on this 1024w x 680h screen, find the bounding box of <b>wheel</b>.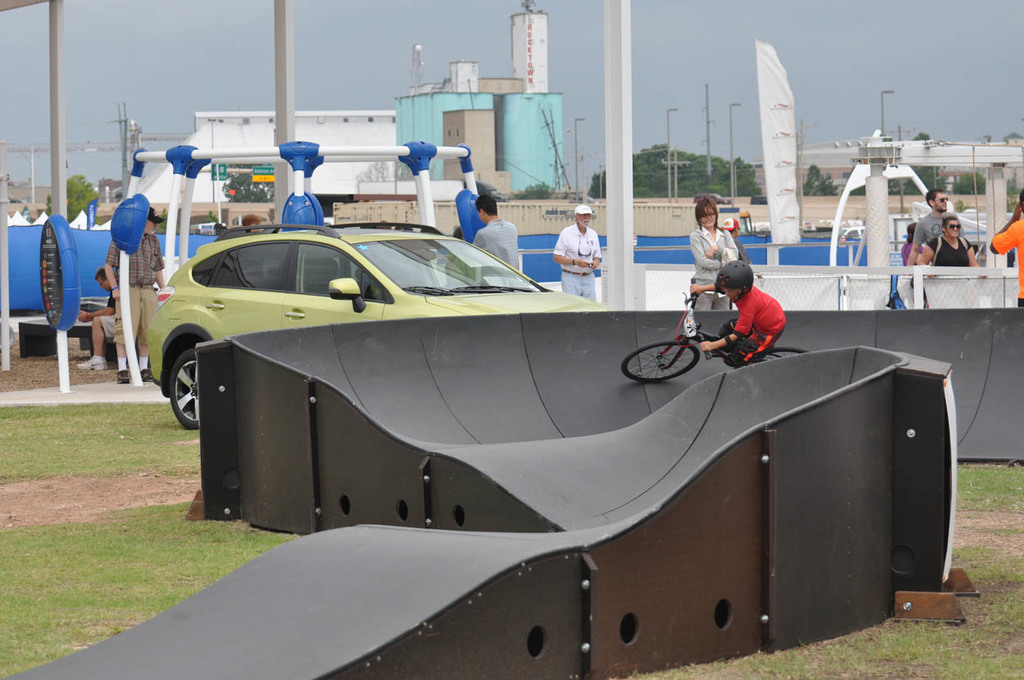
Bounding box: box=[617, 340, 705, 382].
